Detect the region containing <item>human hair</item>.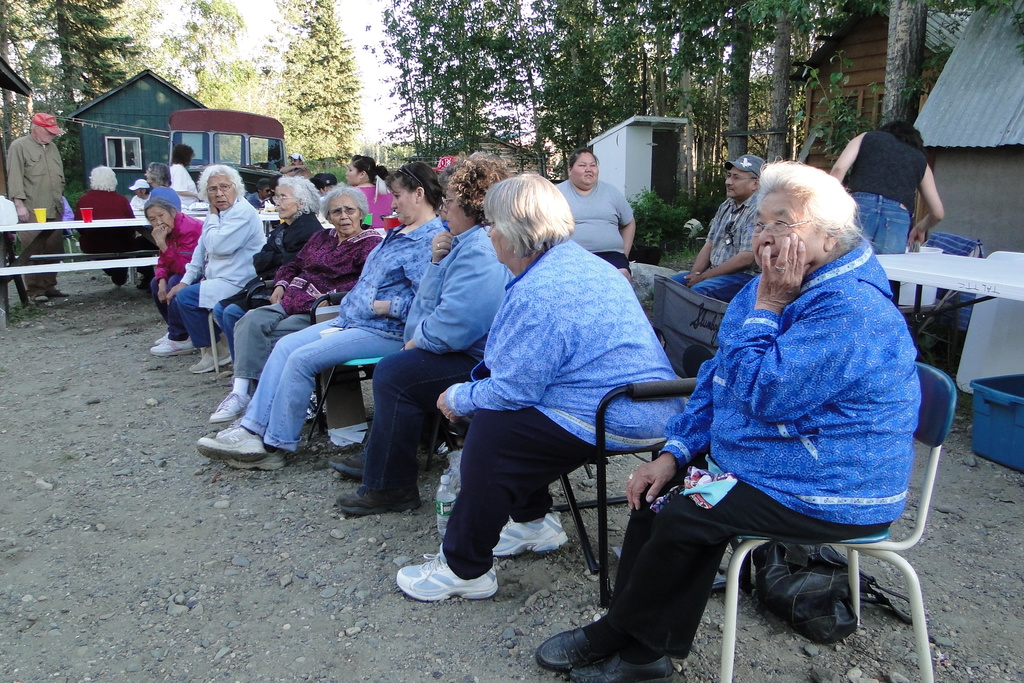
bbox=(745, 169, 760, 185).
